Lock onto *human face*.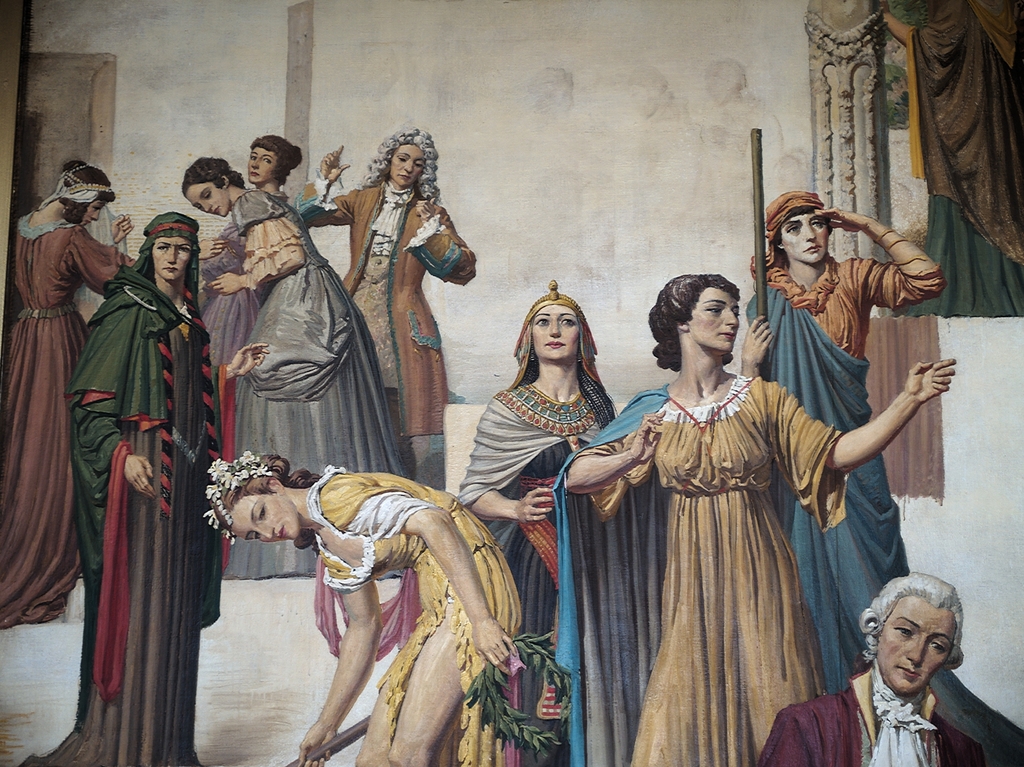
Locked: 889, 585, 948, 706.
